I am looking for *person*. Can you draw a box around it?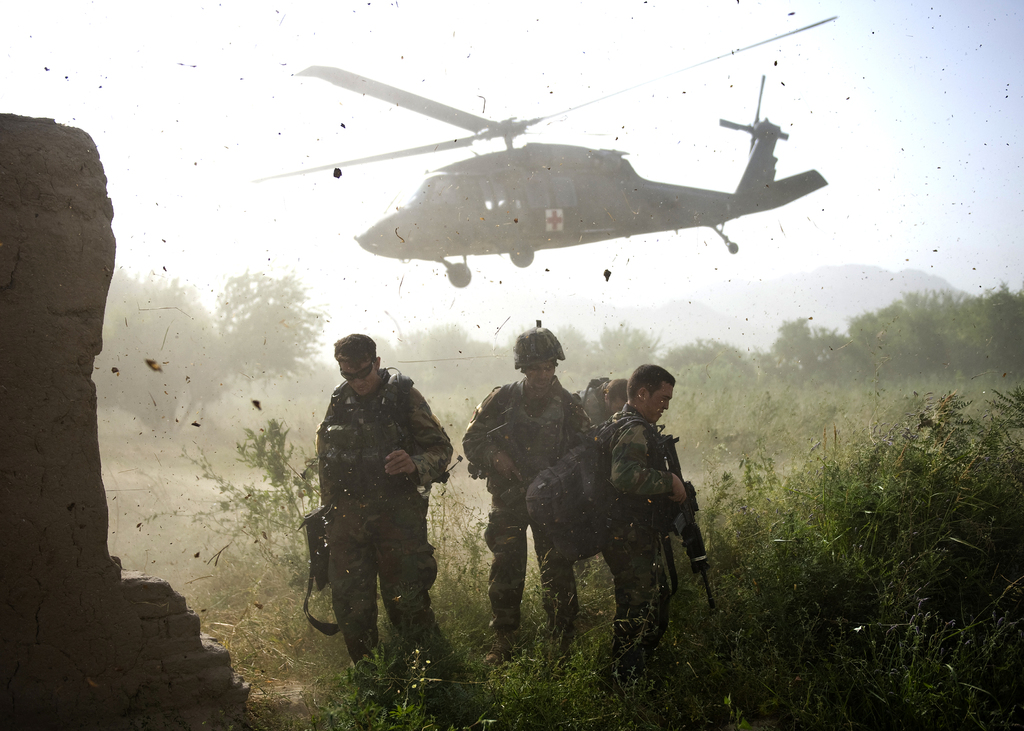
Sure, the bounding box is 575/367/633/579.
